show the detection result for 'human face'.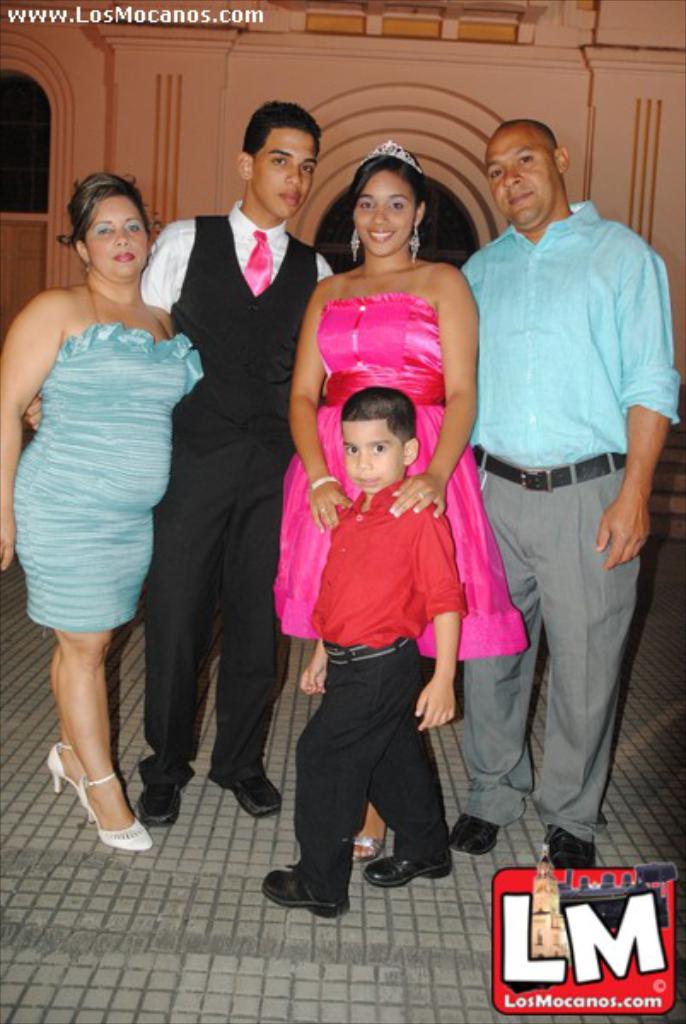
Rect(84, 196, 148, 280).
